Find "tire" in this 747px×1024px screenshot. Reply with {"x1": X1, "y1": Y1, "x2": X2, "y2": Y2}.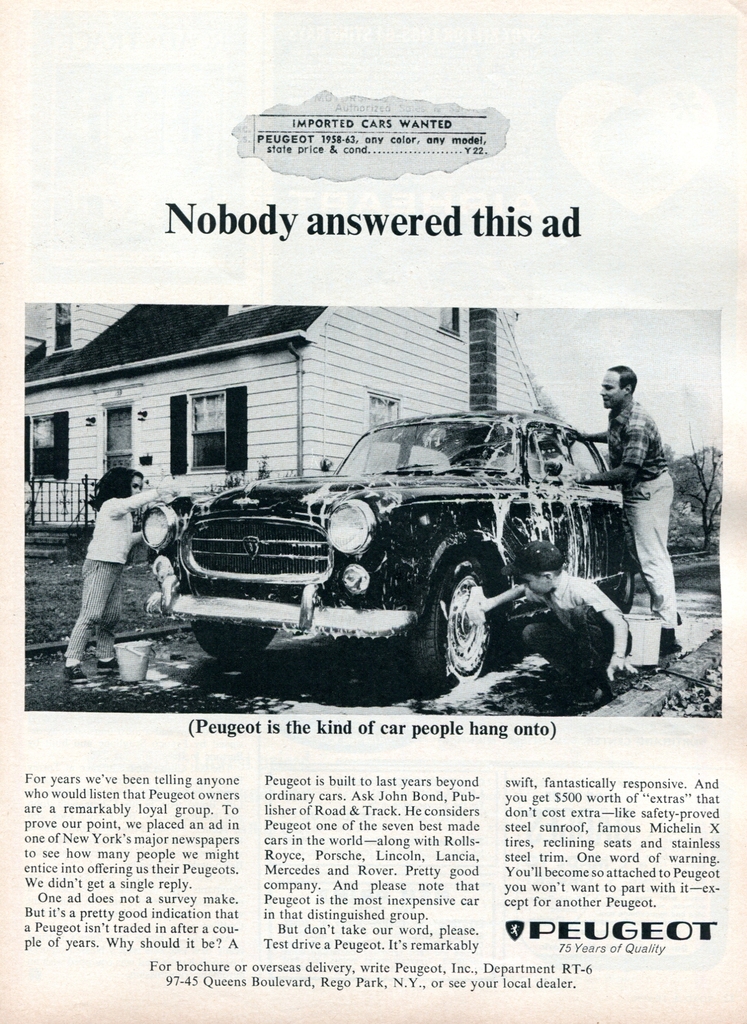
{"x1": 435, "y1": 549, "x2": 494, "y2": 687}.
